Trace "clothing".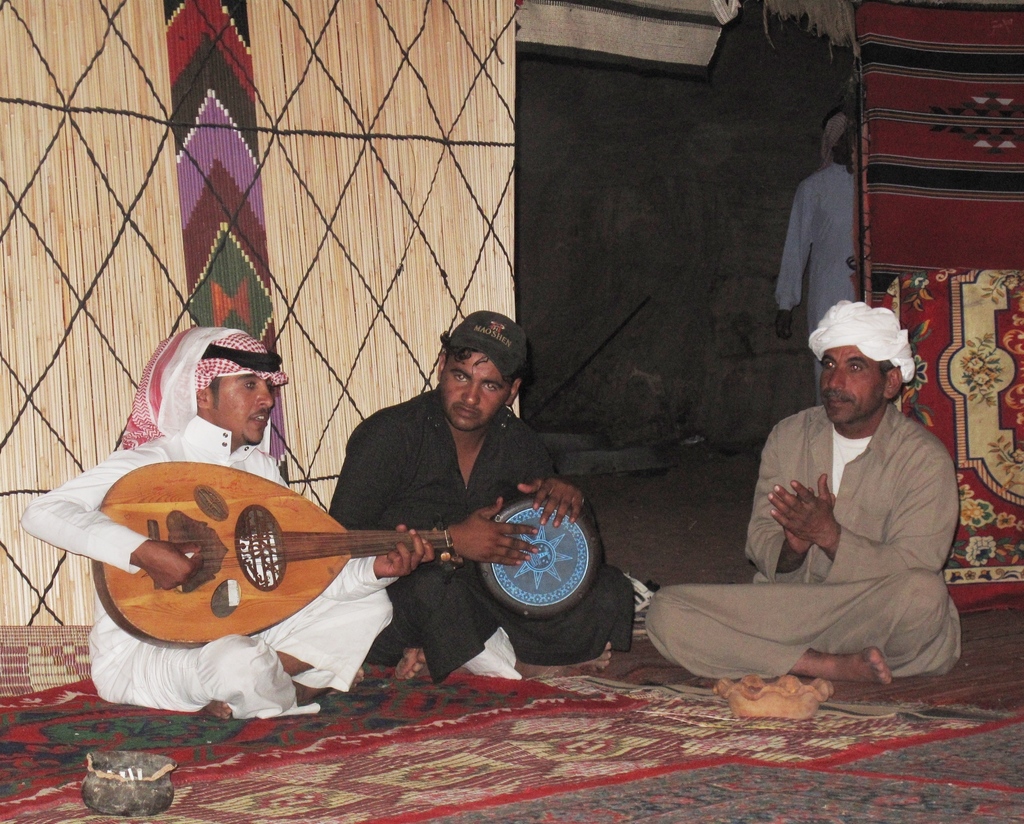
Traced to bbox(331, 389, 634, 685).
